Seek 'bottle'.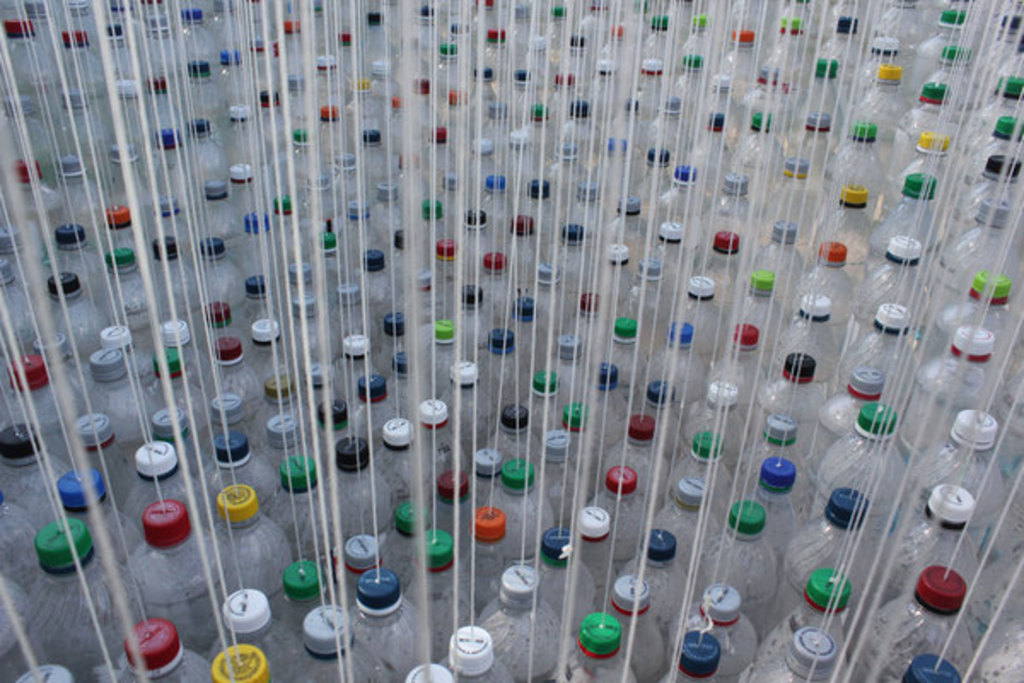
{"left": 754, "top": 149, "right": 819, "bottom": 254}.
